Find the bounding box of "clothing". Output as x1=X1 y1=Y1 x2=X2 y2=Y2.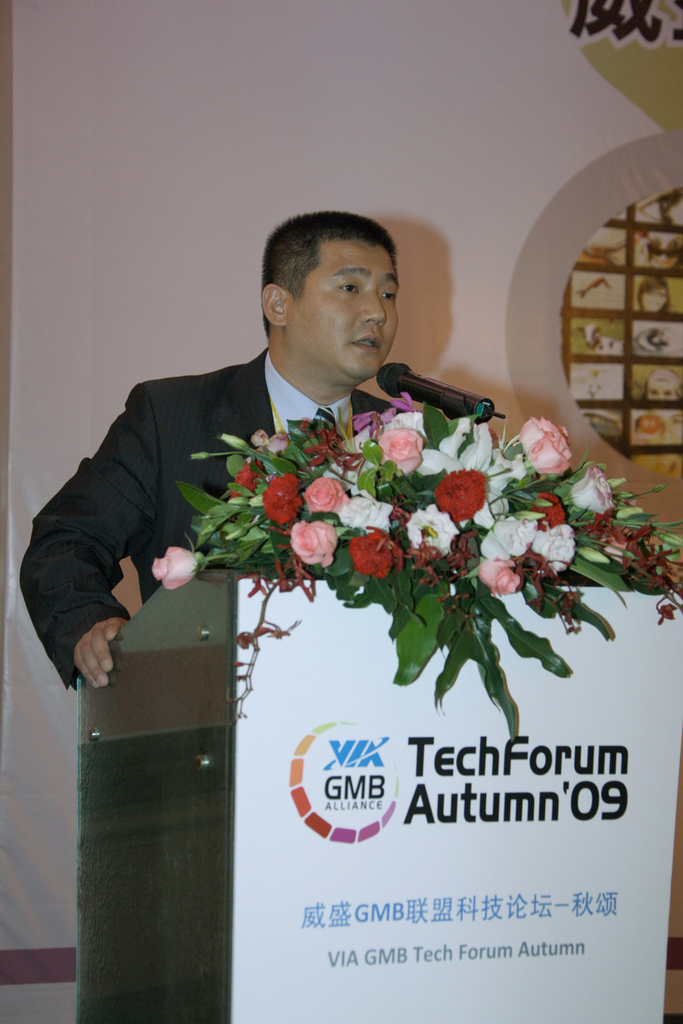
x1=19 y1=344 x2=397 y2=695.
